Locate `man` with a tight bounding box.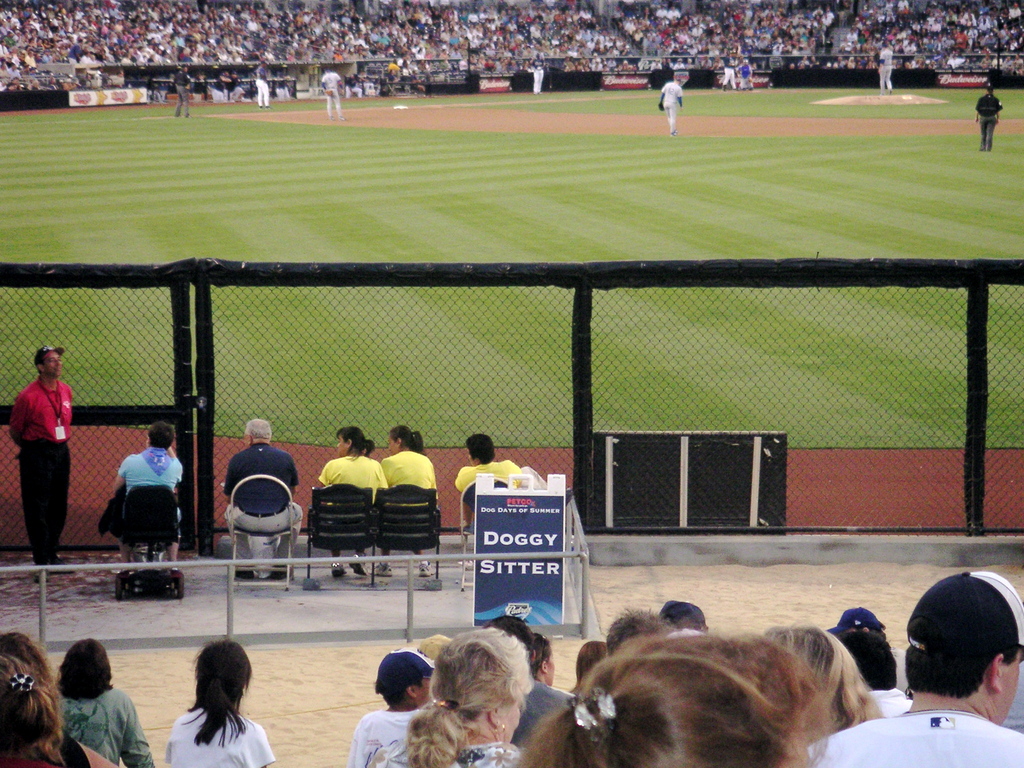
Rect(172, 64, 192, 120).
